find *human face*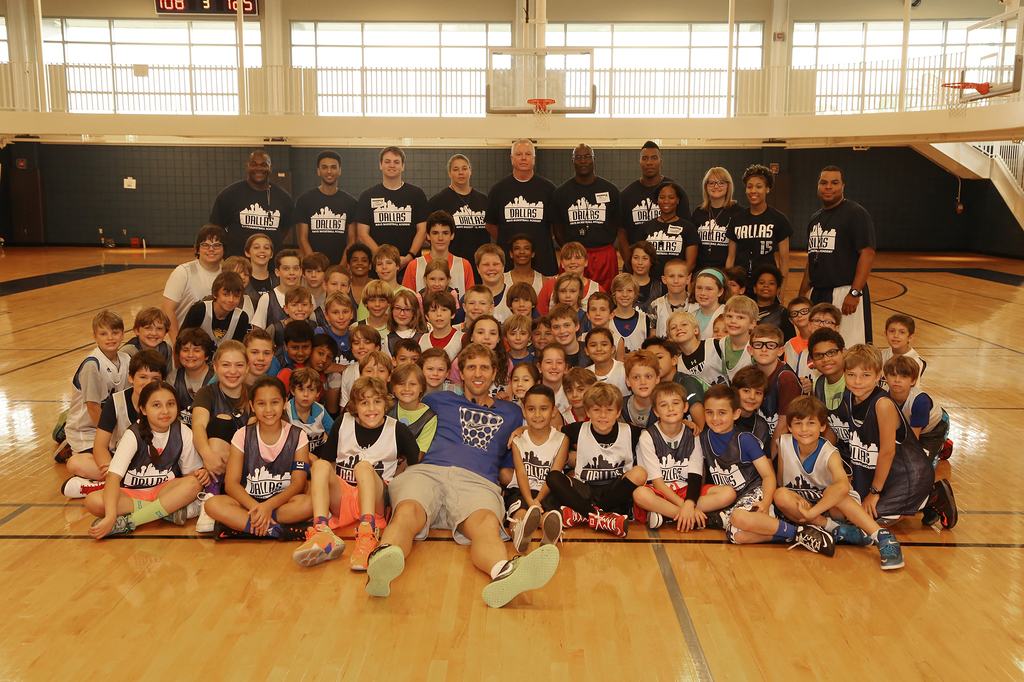
crop(450, 159, 467, 184)
